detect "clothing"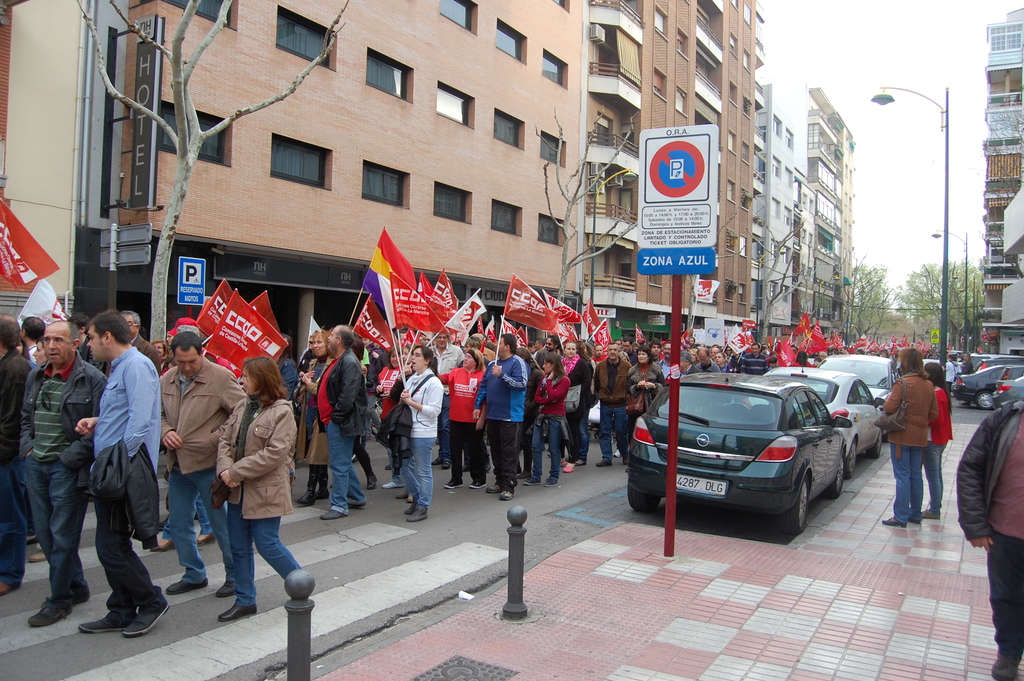
crop(736, 353, 770, 372)
